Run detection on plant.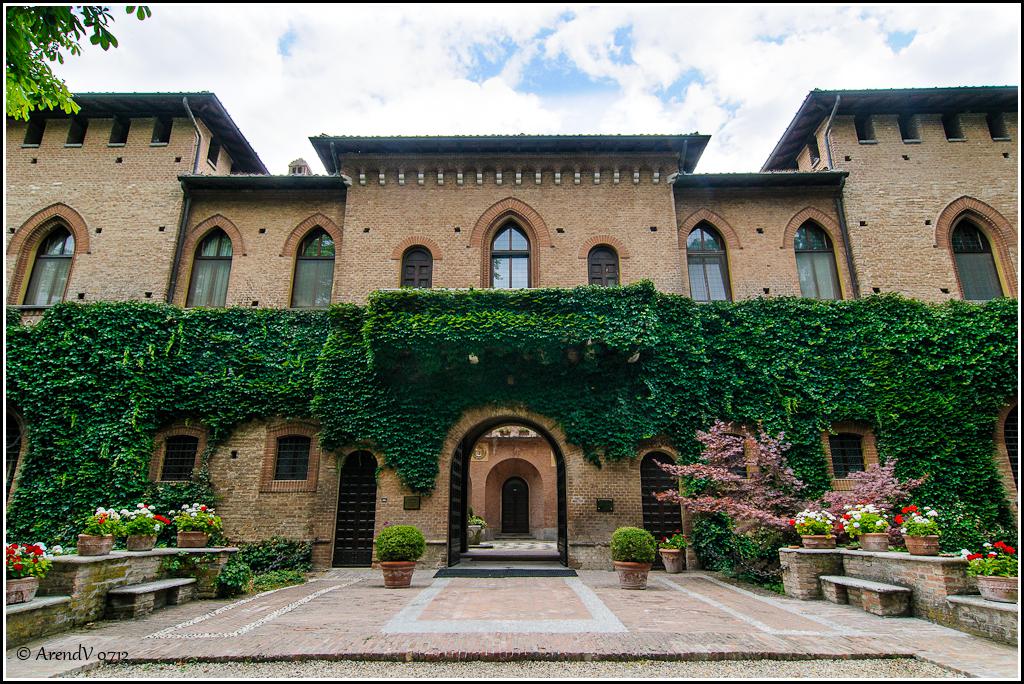
Result: bbox=(893, 496, 944, 549).
